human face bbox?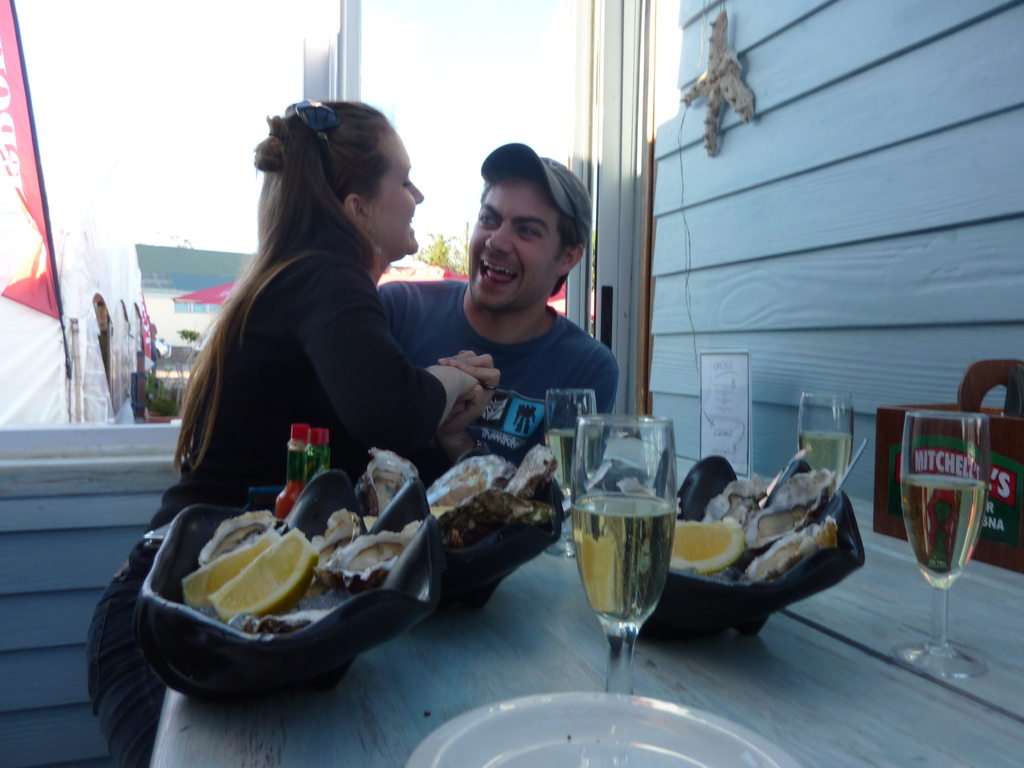
[x1=367, y1=125, x2=425, y2=261]
